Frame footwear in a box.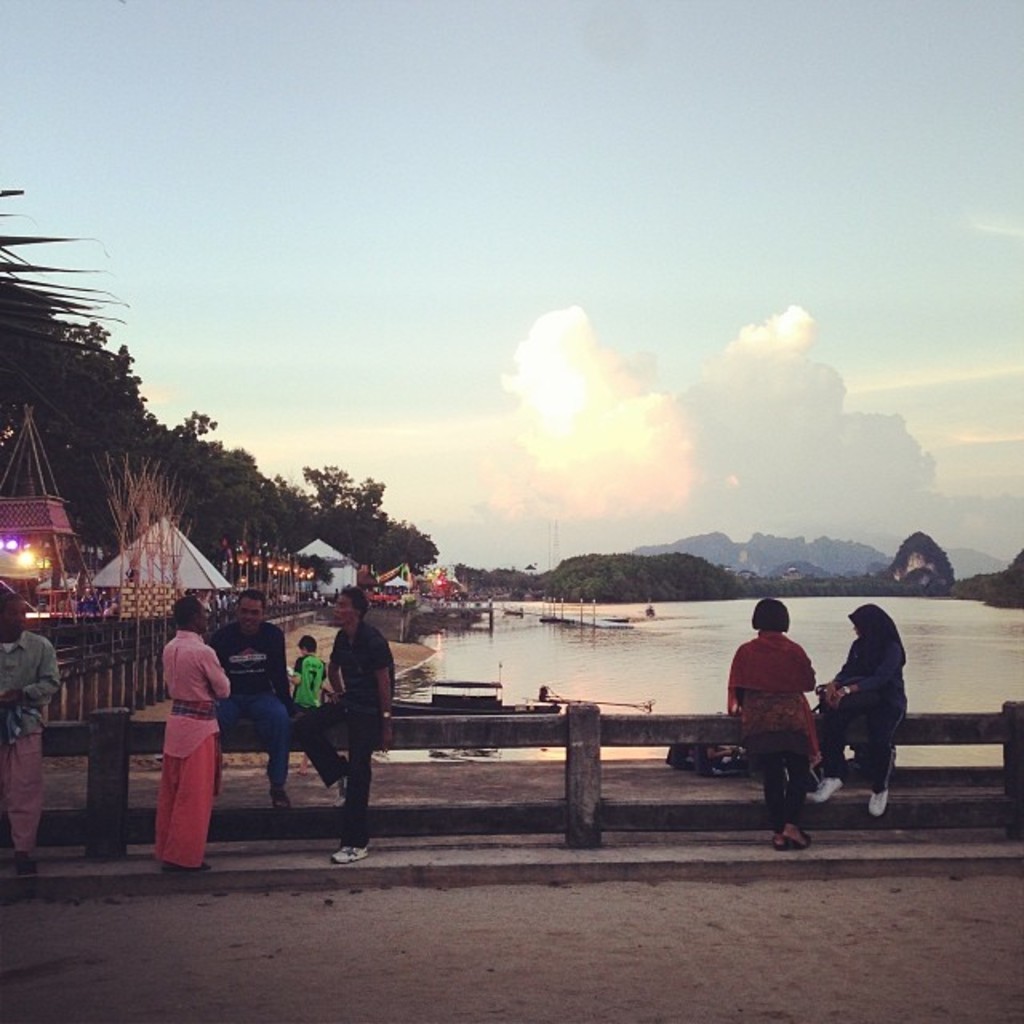
bbox(13, 846, 34, 877).
